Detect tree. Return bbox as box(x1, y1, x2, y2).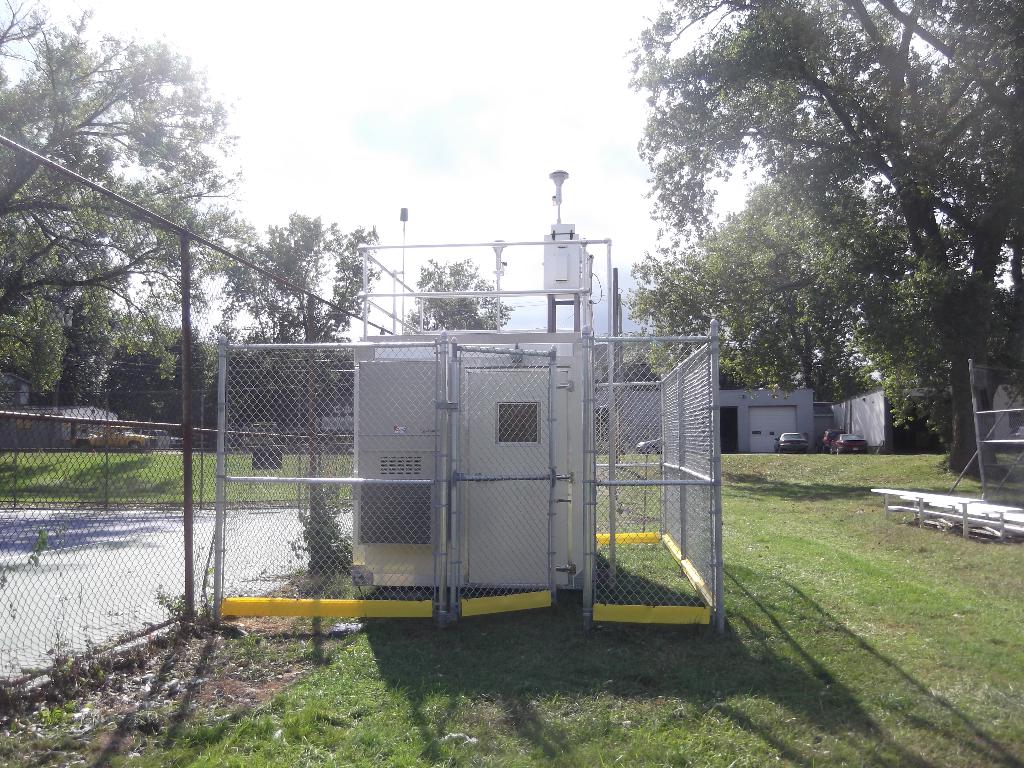
box(398, 257, 533, 351).
